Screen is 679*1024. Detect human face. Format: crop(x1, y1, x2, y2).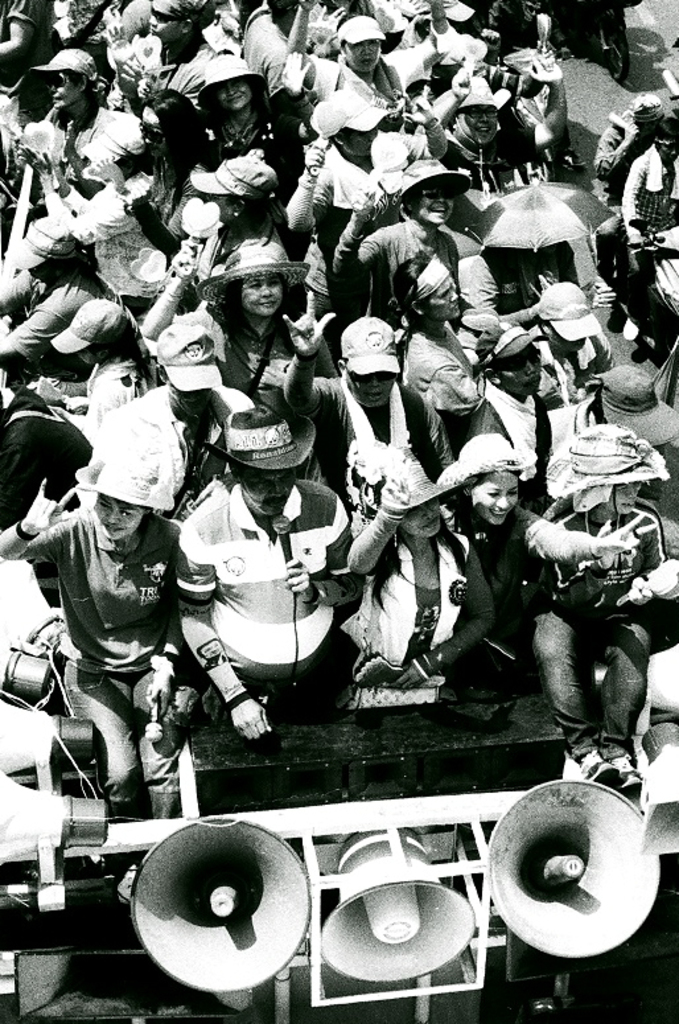
crop(351, 370, 399, 410).
